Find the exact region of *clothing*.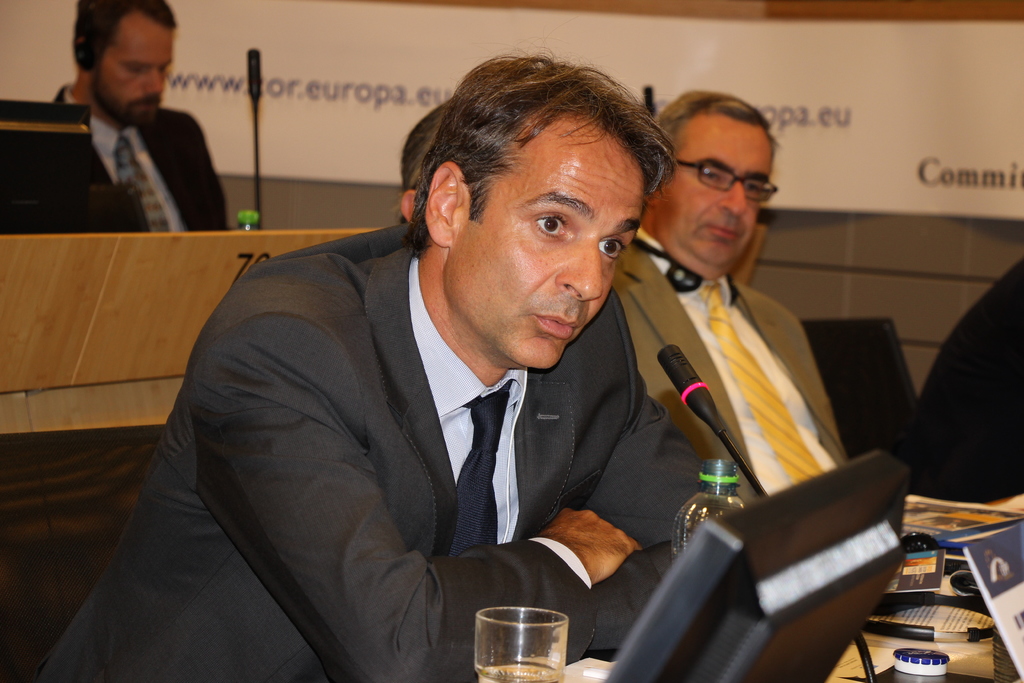
Exact region: pyautogui.locateOnScreen(48, 81, 234, 233).
